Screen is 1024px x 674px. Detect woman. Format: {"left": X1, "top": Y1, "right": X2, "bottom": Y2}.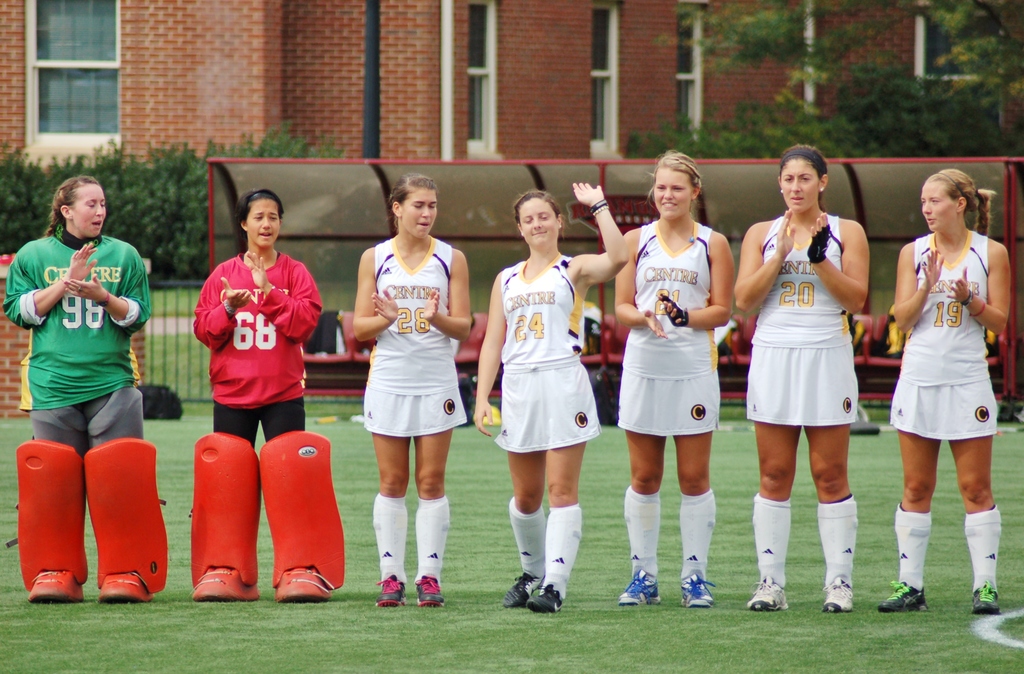
{"left": 5, "top": 175, "right": 147, "bottom": 457}.
